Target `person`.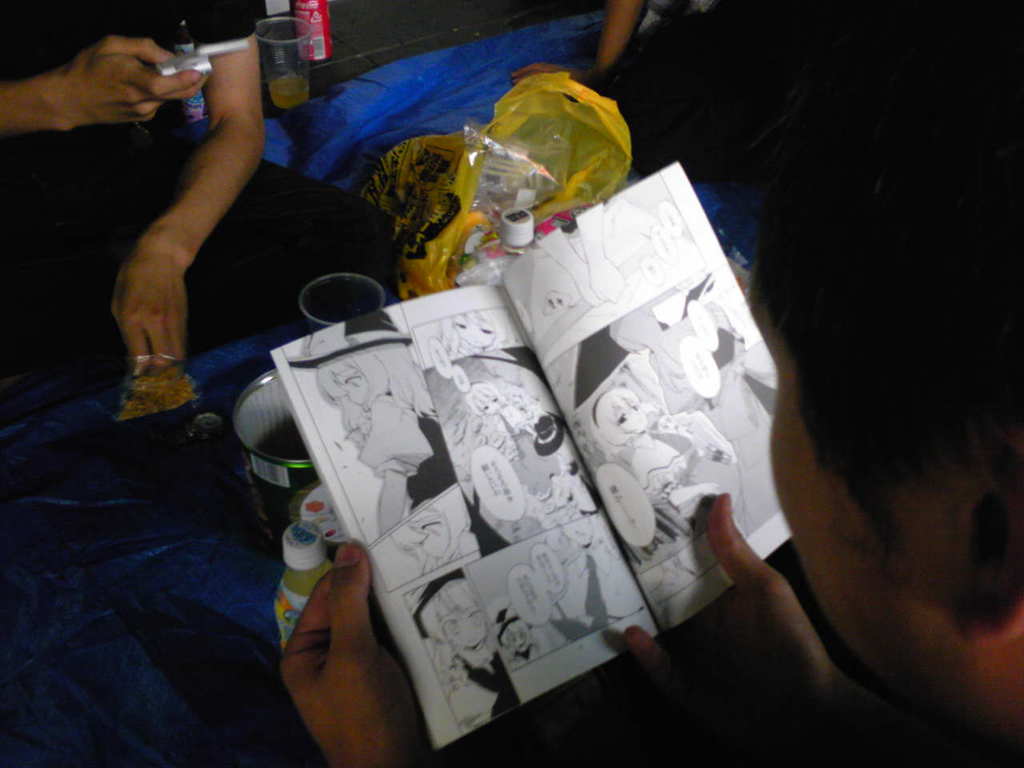
Target region: bbox=[559, 516, 643, 634].
